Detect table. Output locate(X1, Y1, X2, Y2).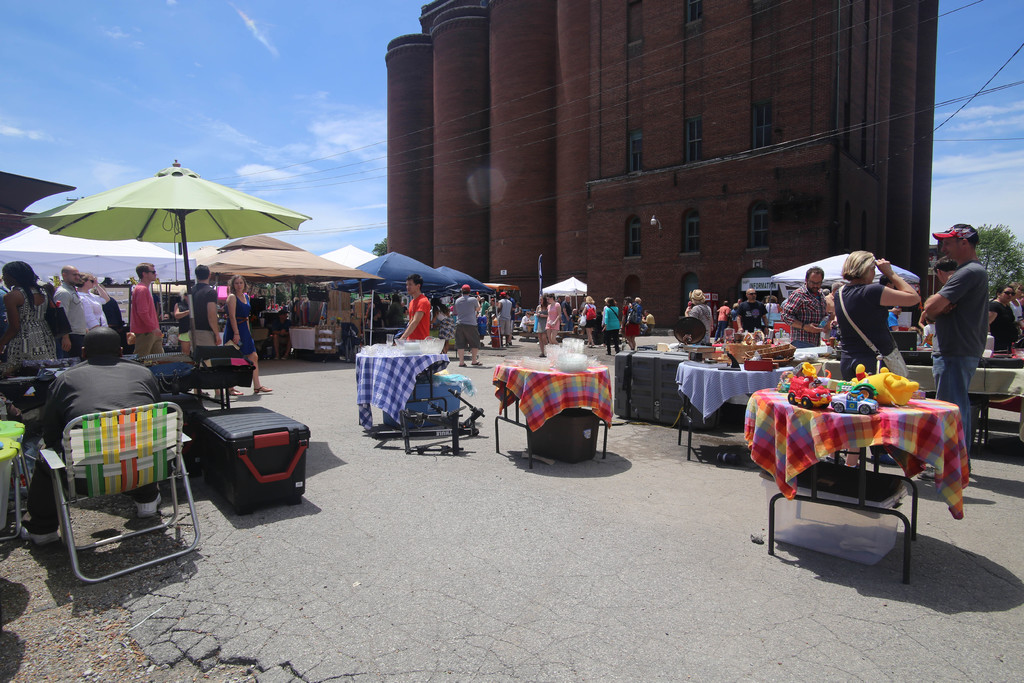
locate(492, 355, 612, 473).
